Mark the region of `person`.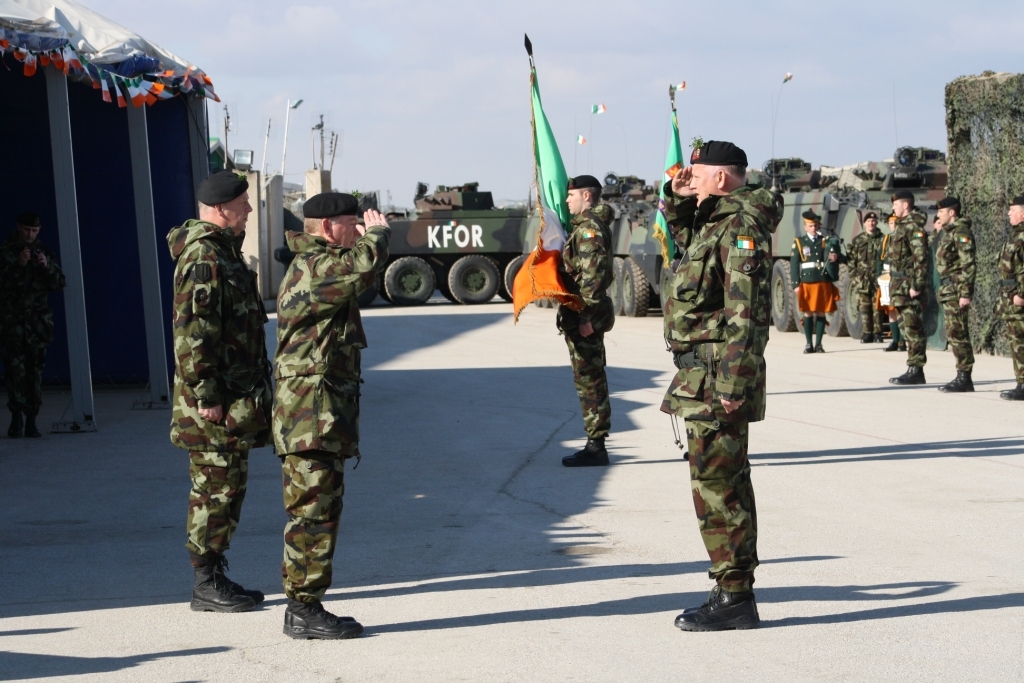
Region: bbox=(168, 166, 265, 616).
